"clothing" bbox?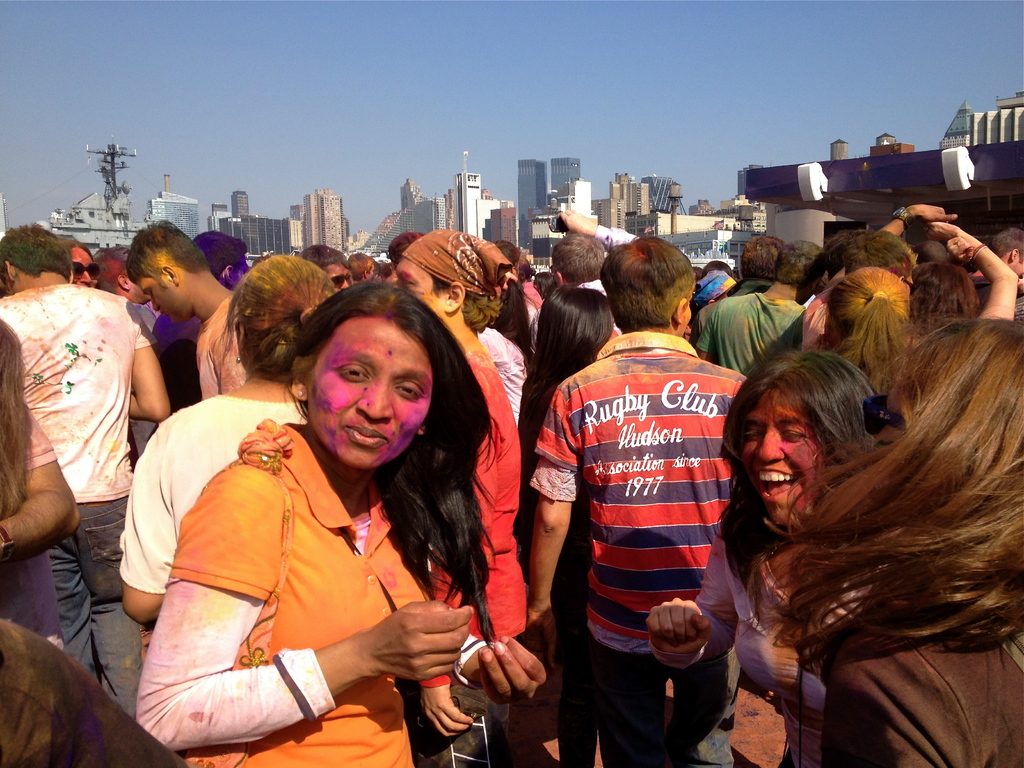
<bbox>43, 490, 150, 715</bbox>
